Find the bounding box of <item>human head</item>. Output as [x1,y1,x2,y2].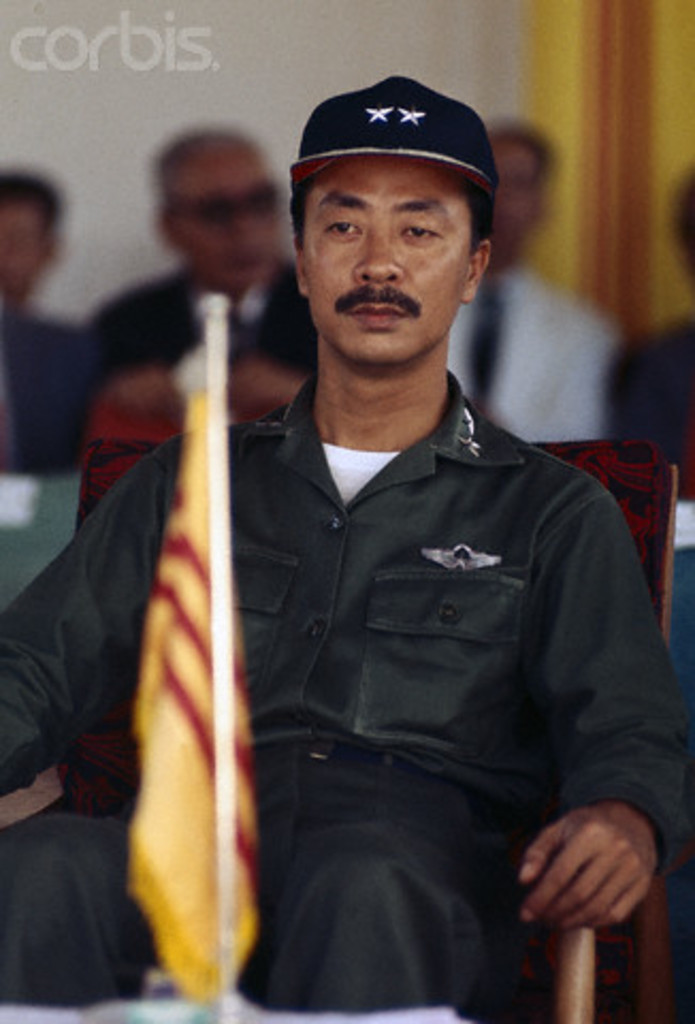
[160,128,286,301].
